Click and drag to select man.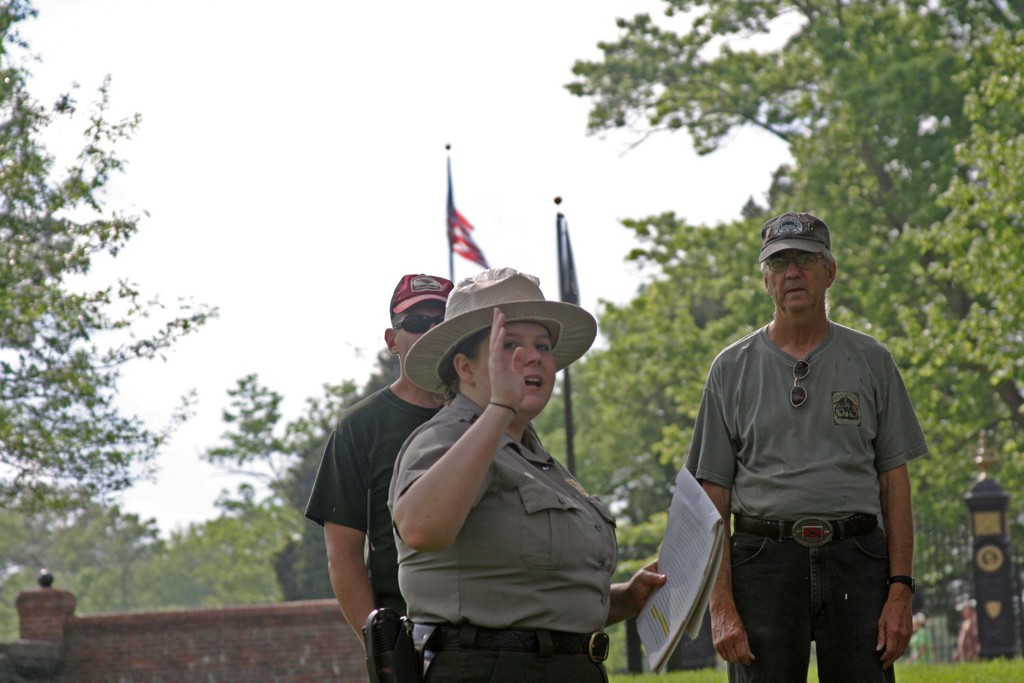
Selection: select_region(316, 270, 463, 649).
